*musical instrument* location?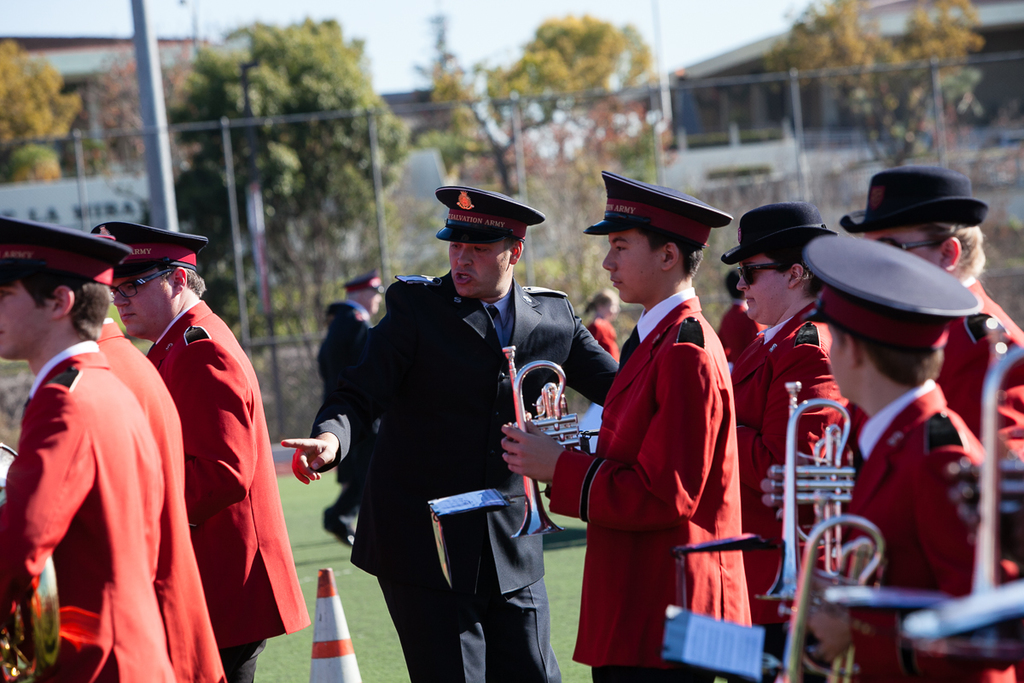
detection(756, 376, 857, 604)
